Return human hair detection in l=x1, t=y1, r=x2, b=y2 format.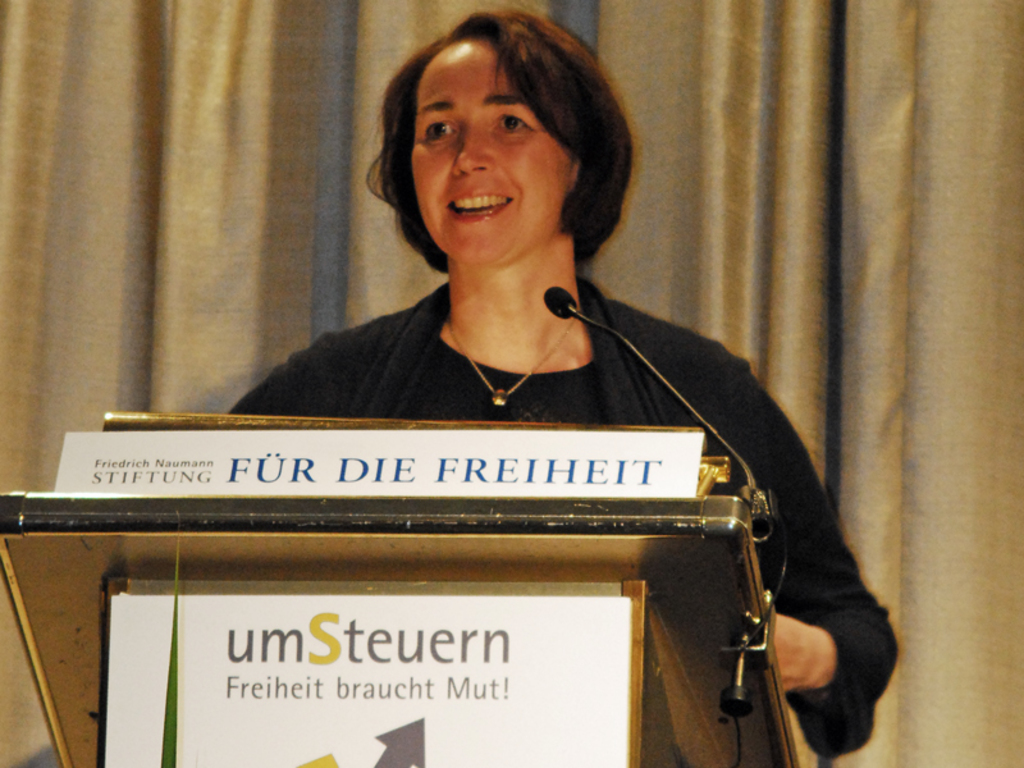
l=376, t=8, r=631, b=262.
